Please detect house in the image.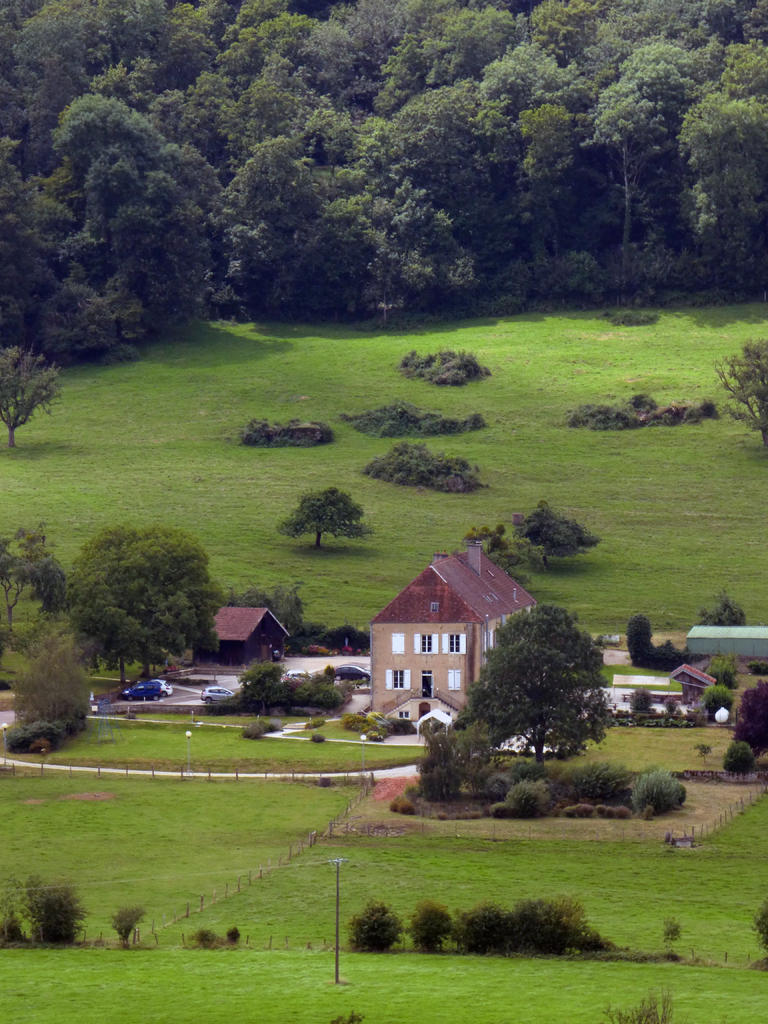
x1=685 y1=624 x2=767 y2=668.
